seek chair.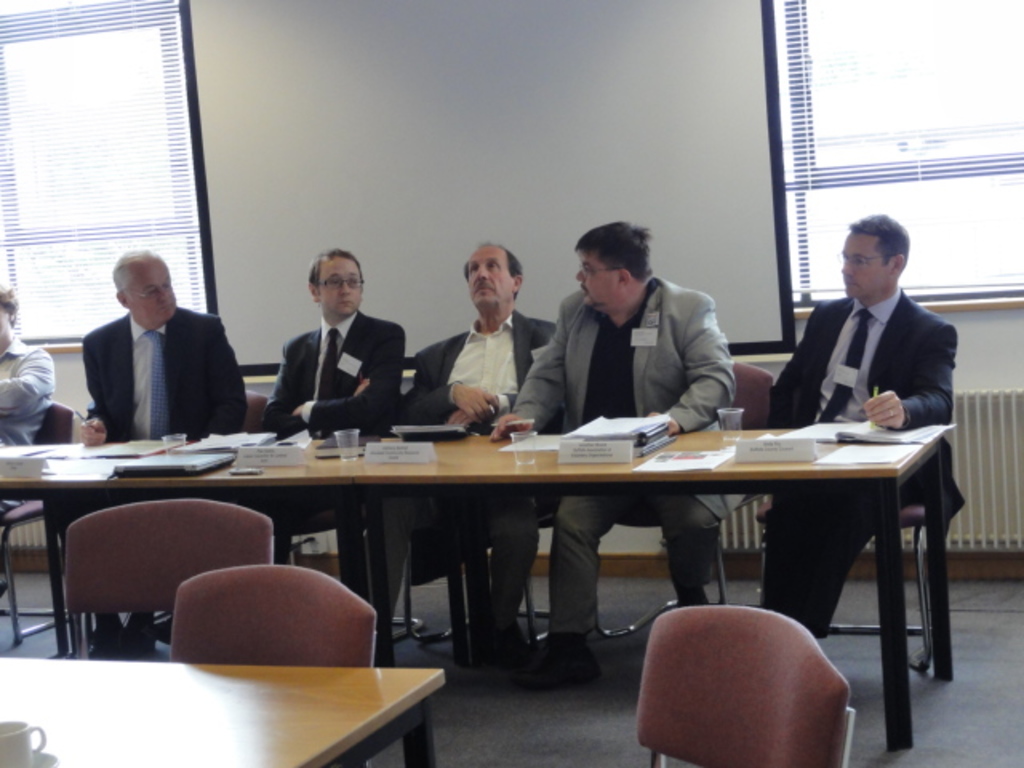
bbox=[0, 394, 75, 642].
